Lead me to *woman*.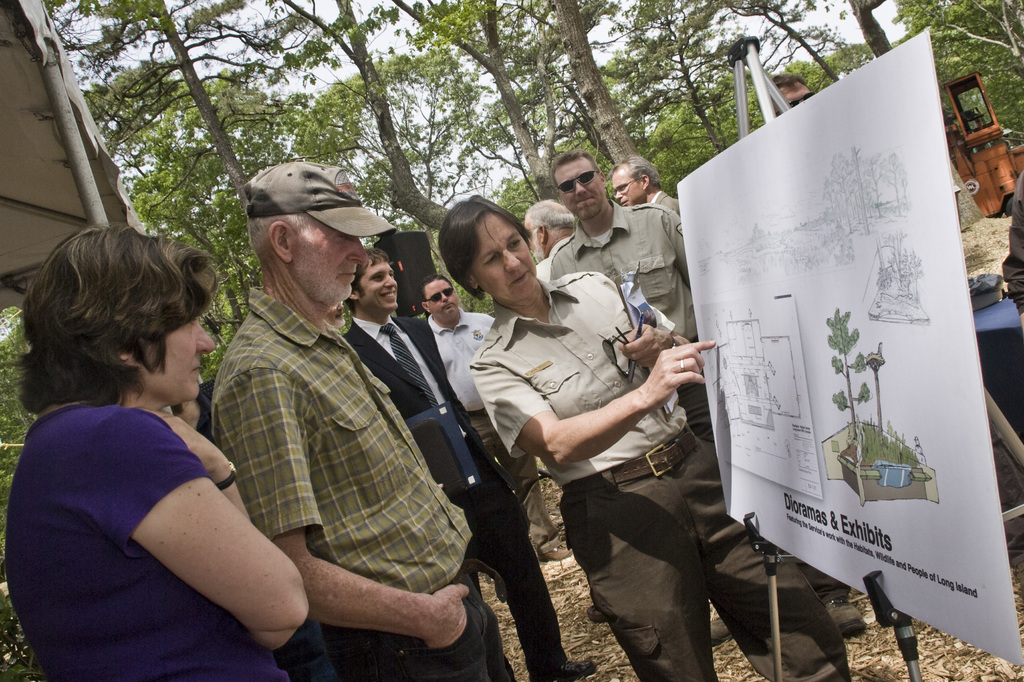
Lead to select_region(435, 188, 854, 681).
